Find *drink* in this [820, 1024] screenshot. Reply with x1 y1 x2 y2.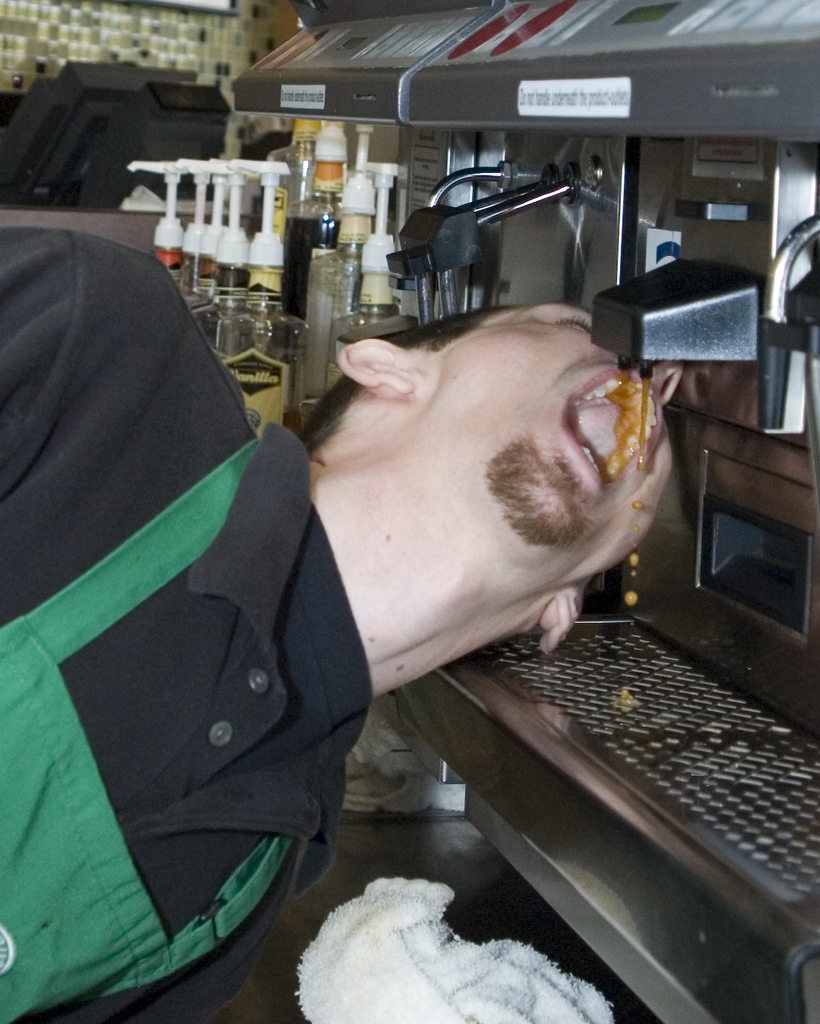
636 375 649 476.
